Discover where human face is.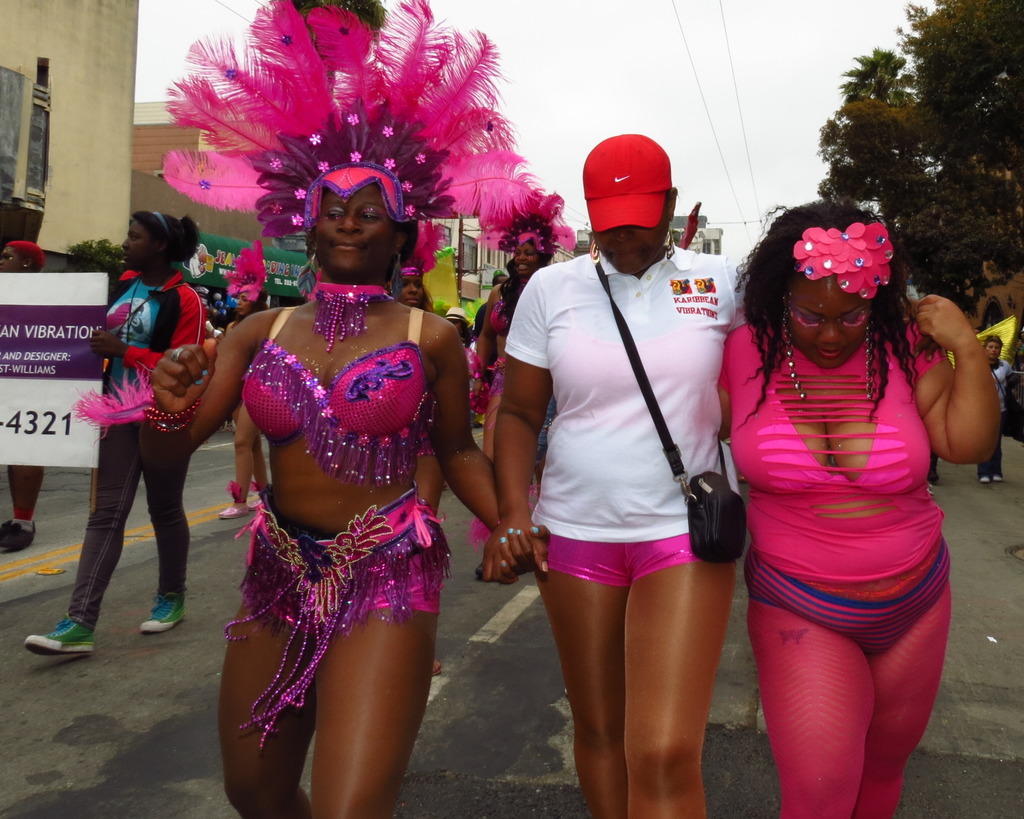
Discovered at [x1=123, y1=218, x2=151, y2=272].
